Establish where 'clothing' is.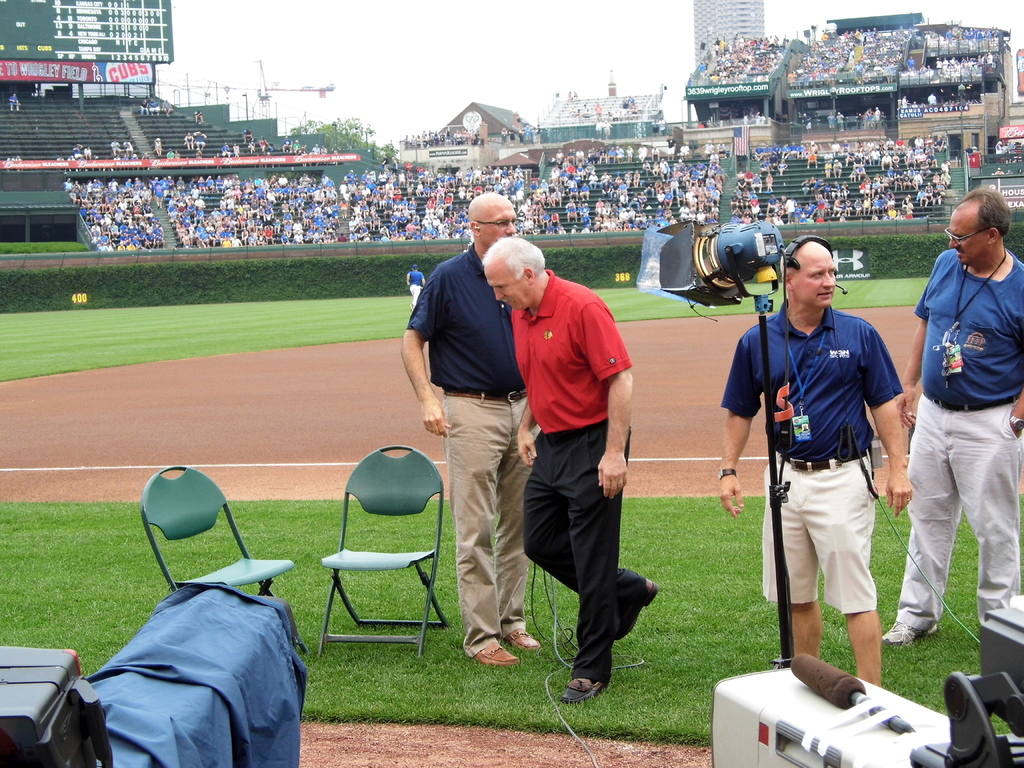
Established at box(871, 110, 879, 127).
